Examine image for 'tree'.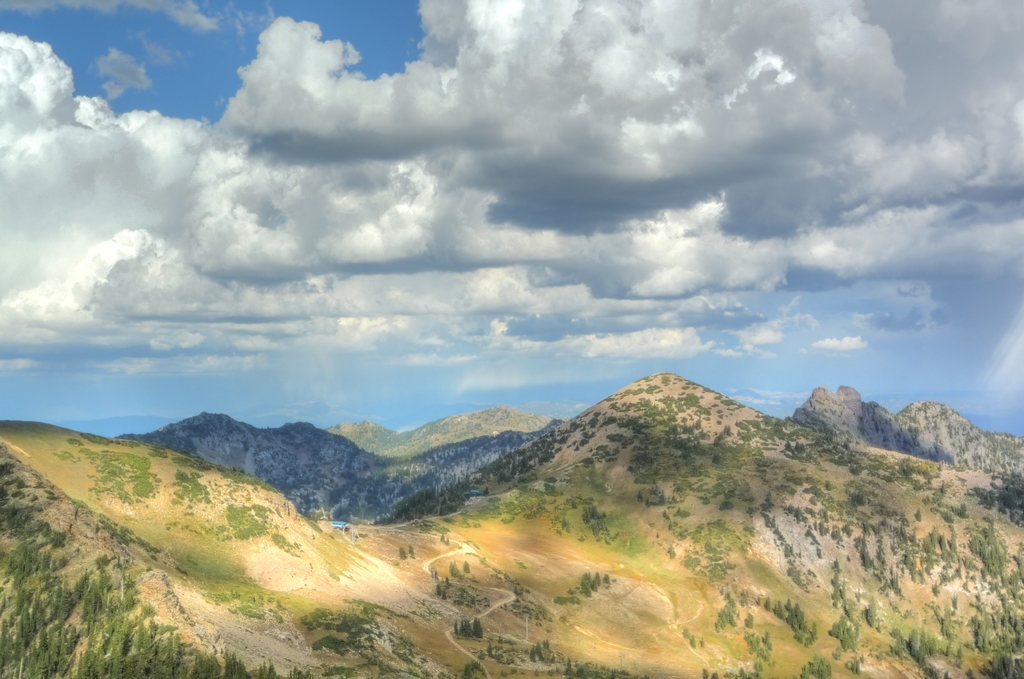
Examination result: crop(846, 655, 861, 673).
